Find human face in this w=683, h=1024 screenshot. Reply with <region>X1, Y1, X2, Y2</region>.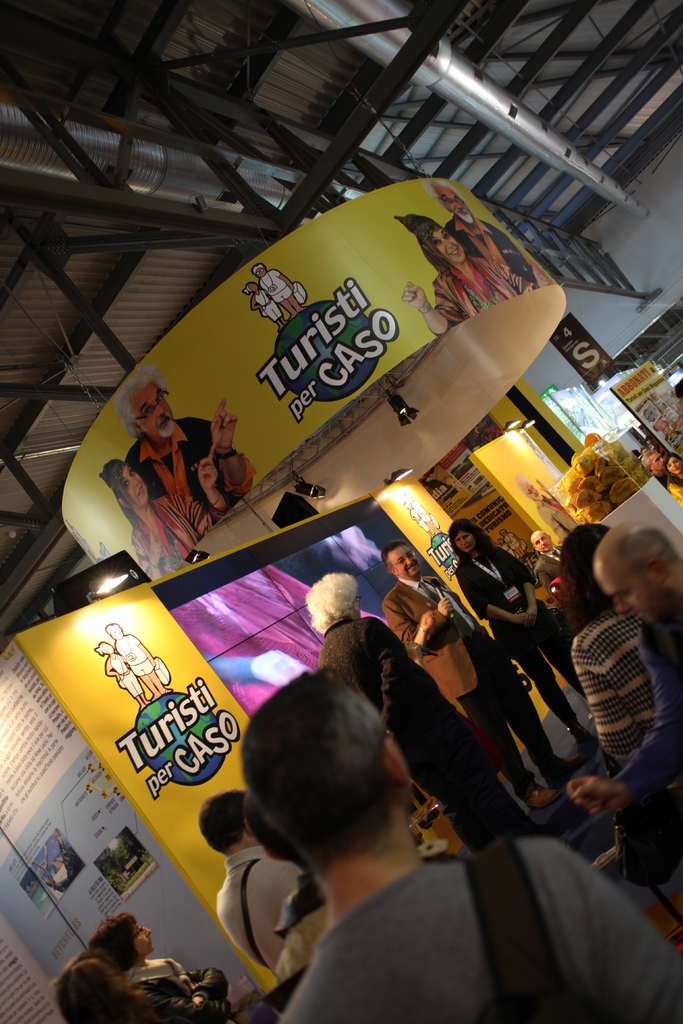
<region>535, 533, 549, 548</region>.
